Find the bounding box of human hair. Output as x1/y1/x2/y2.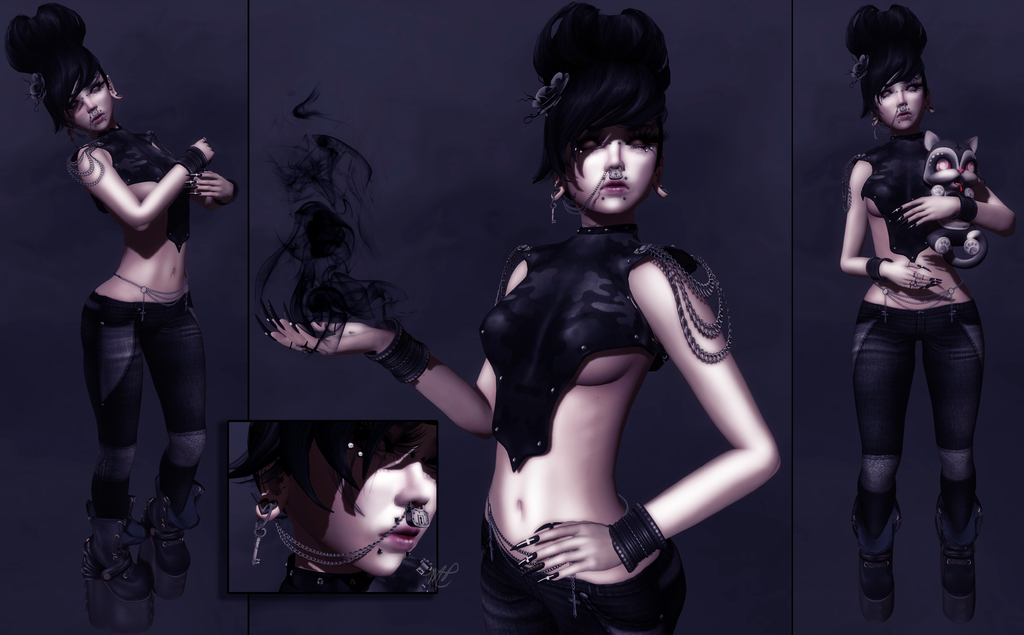
532/4/689/241.
